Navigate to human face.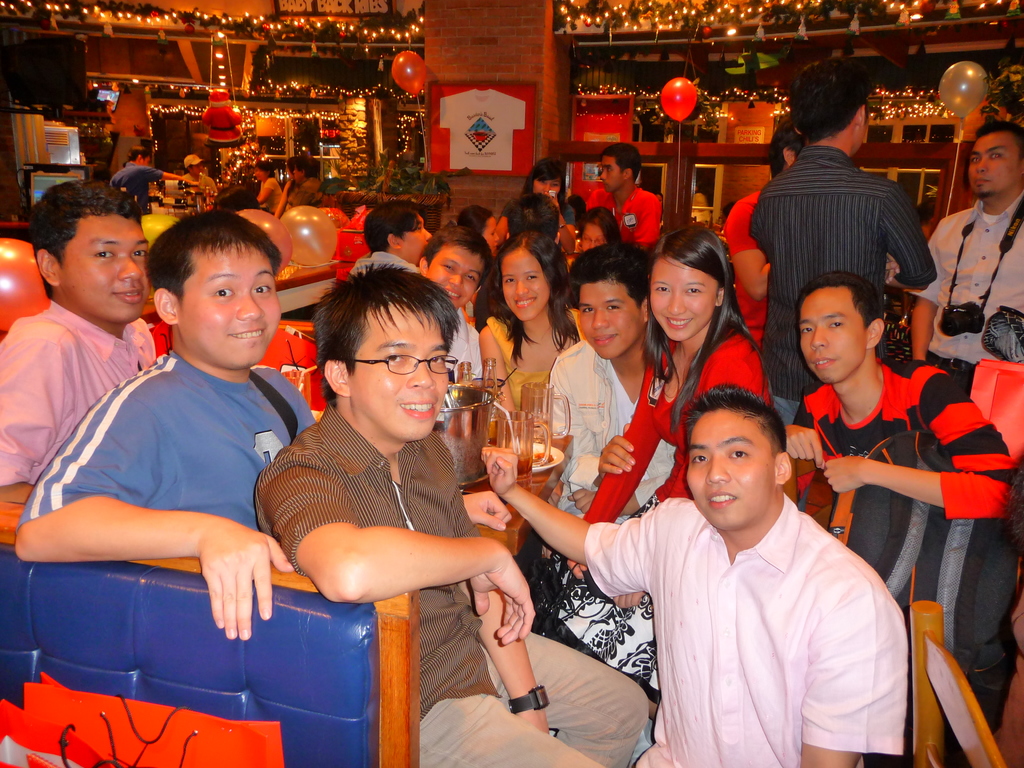
Navigation target: bbox=[648, 257, 717, 342].
